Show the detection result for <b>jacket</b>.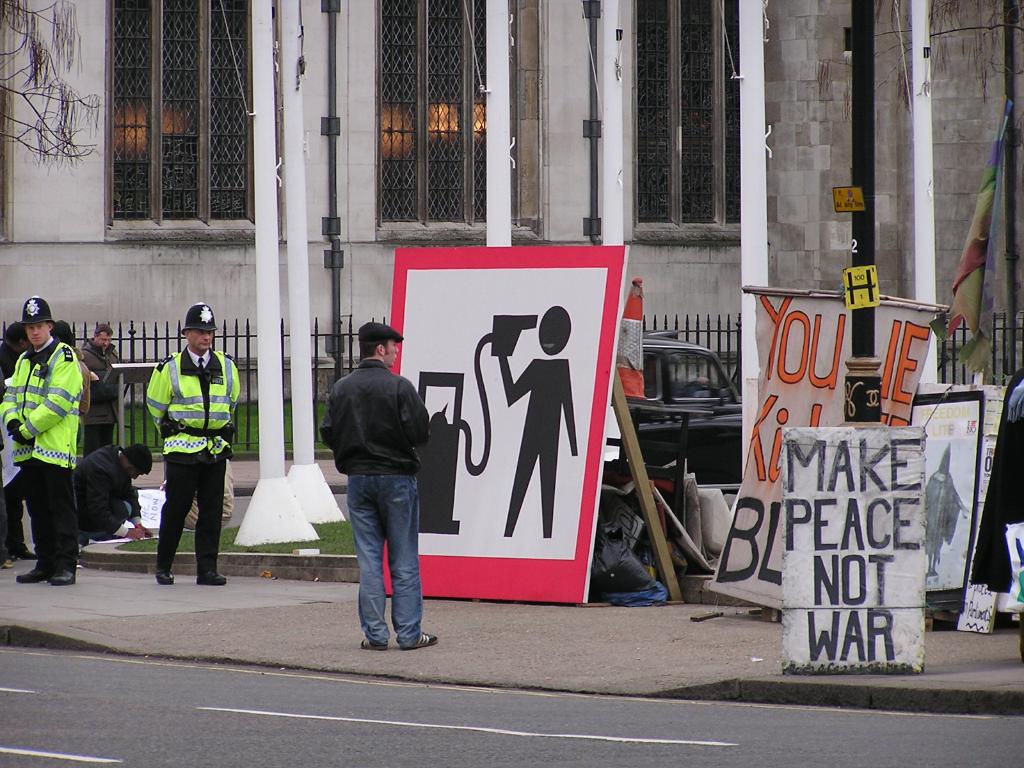
bbox(0, 340, 79, 465).
